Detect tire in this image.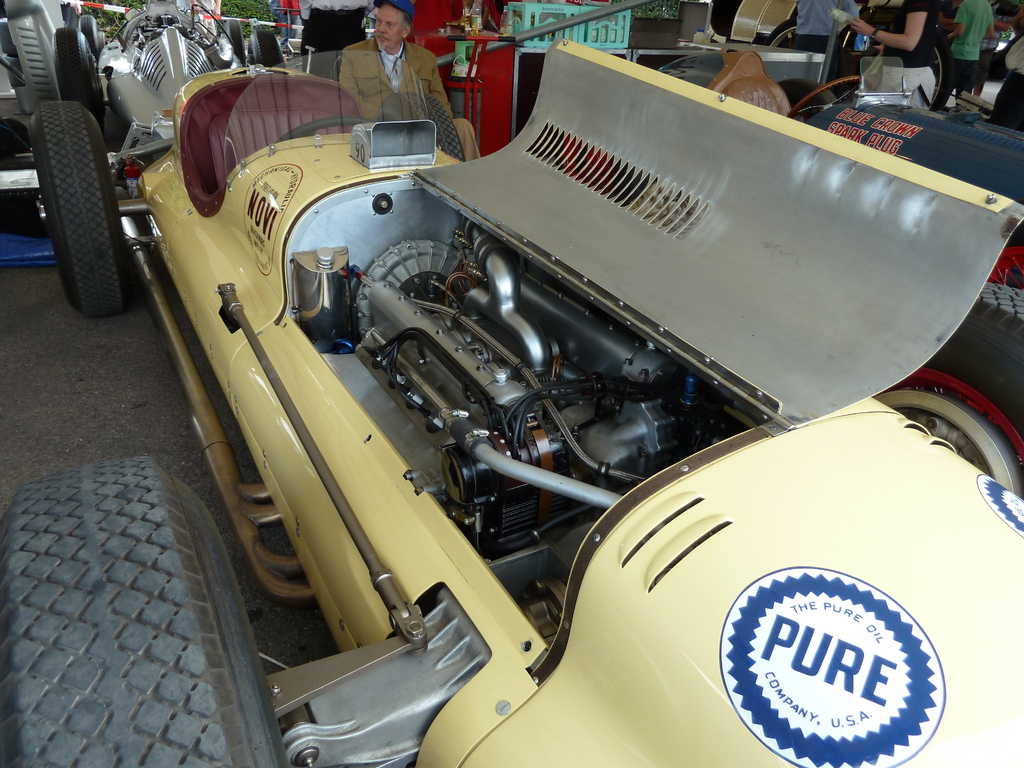
Detection: (x1=225, y1=16, x2=246, y2=66).
